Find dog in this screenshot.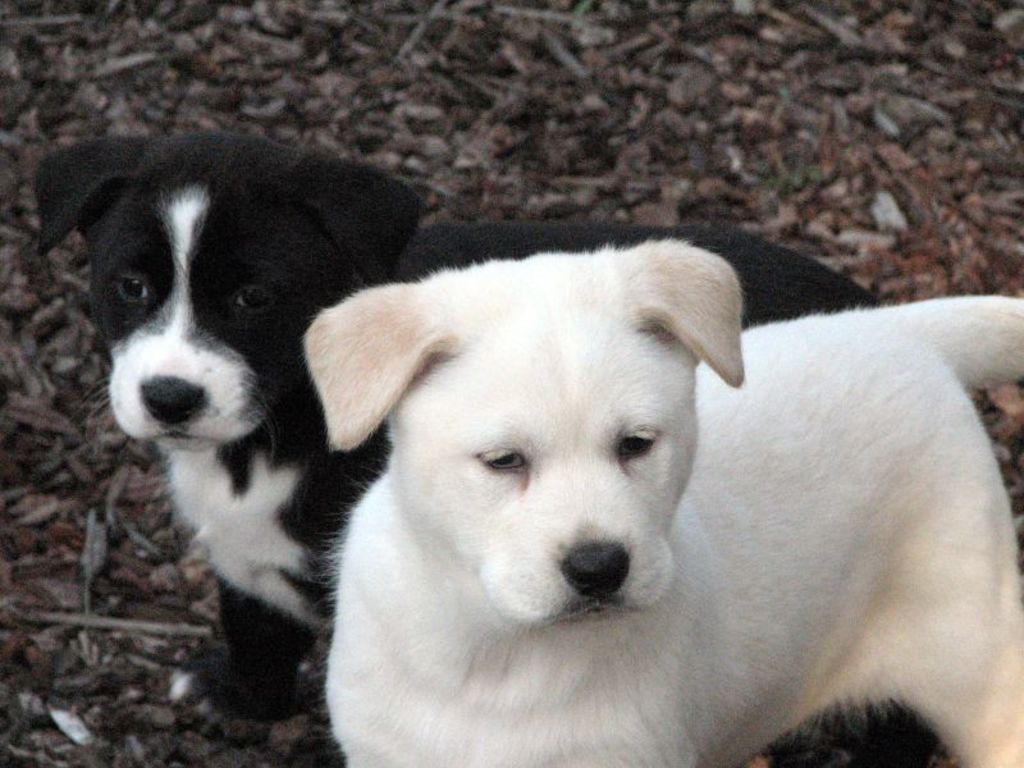
The bounding box for dog is 33,125,900,767.
